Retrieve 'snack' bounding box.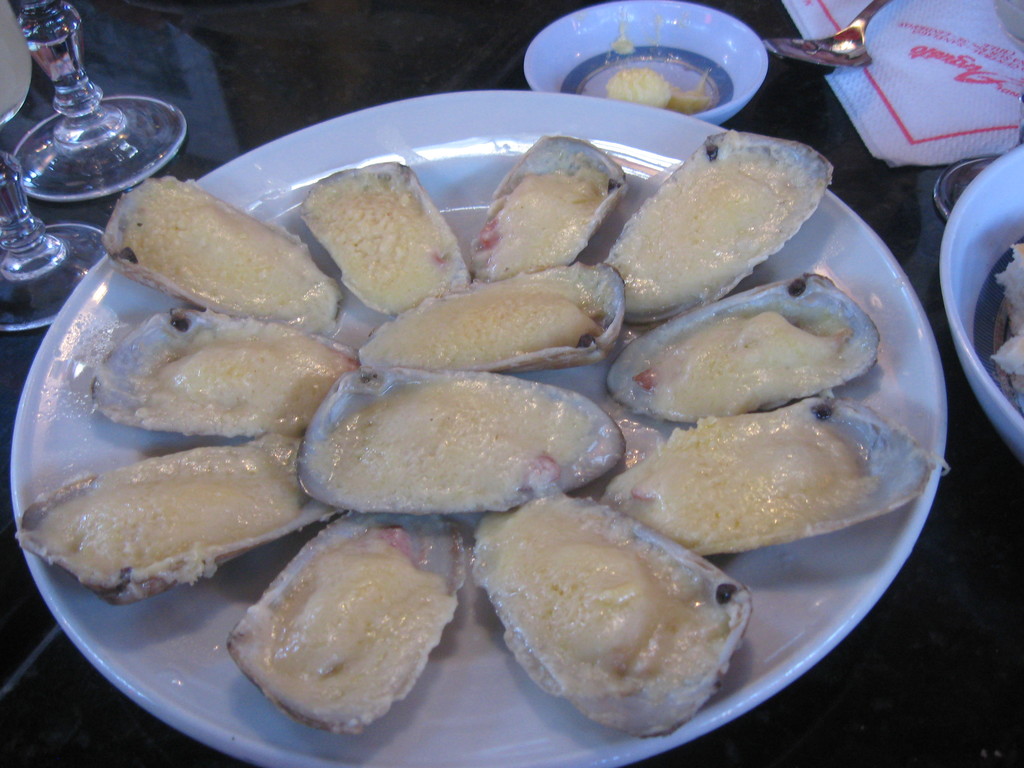
Bounding box: pyautogui.locateOnScreen(608, 277, 883, 412).
